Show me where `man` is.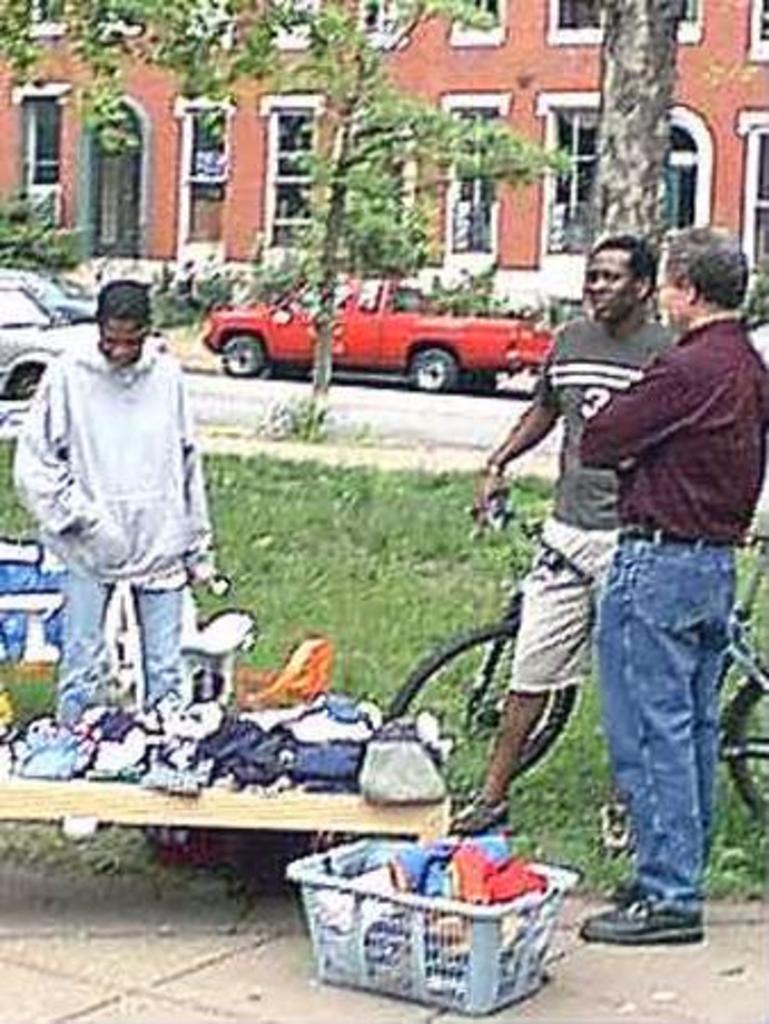
`man` is at 573 212 767 949.
